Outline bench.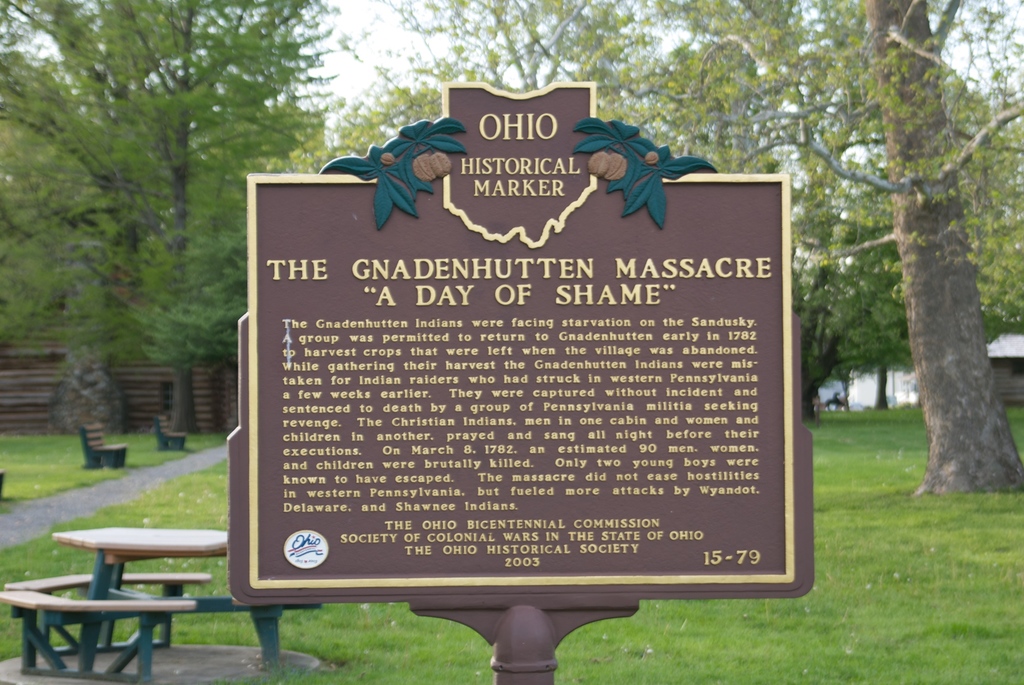
Outline: select_region(0, 588, 196, 684).
